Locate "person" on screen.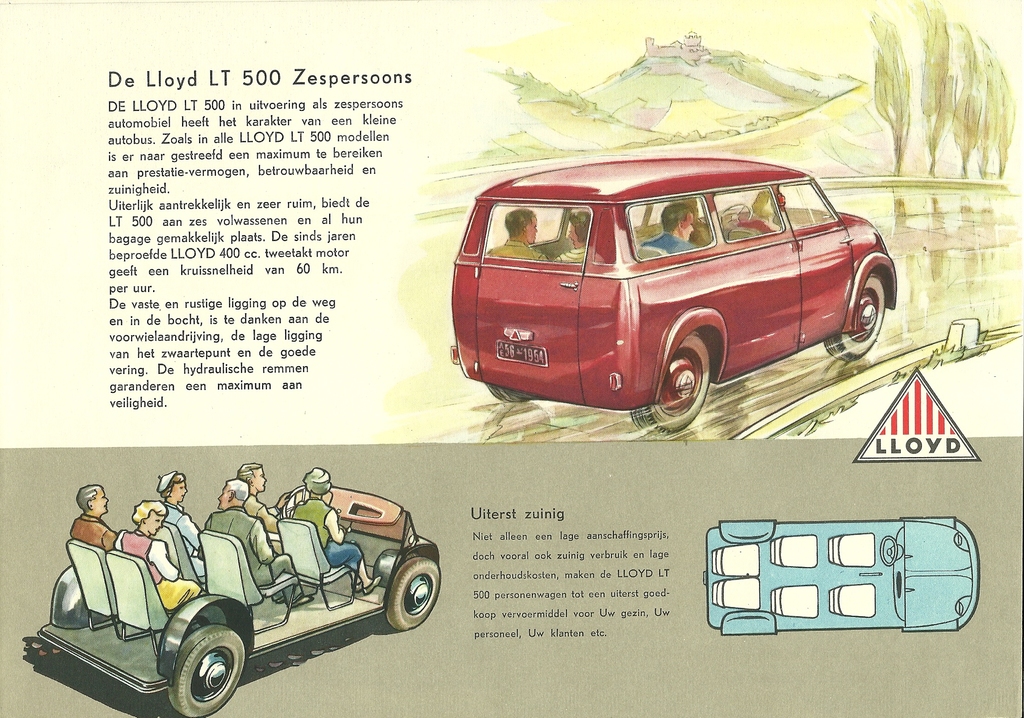
On screen at BBox(639, 199, 713, 266).
